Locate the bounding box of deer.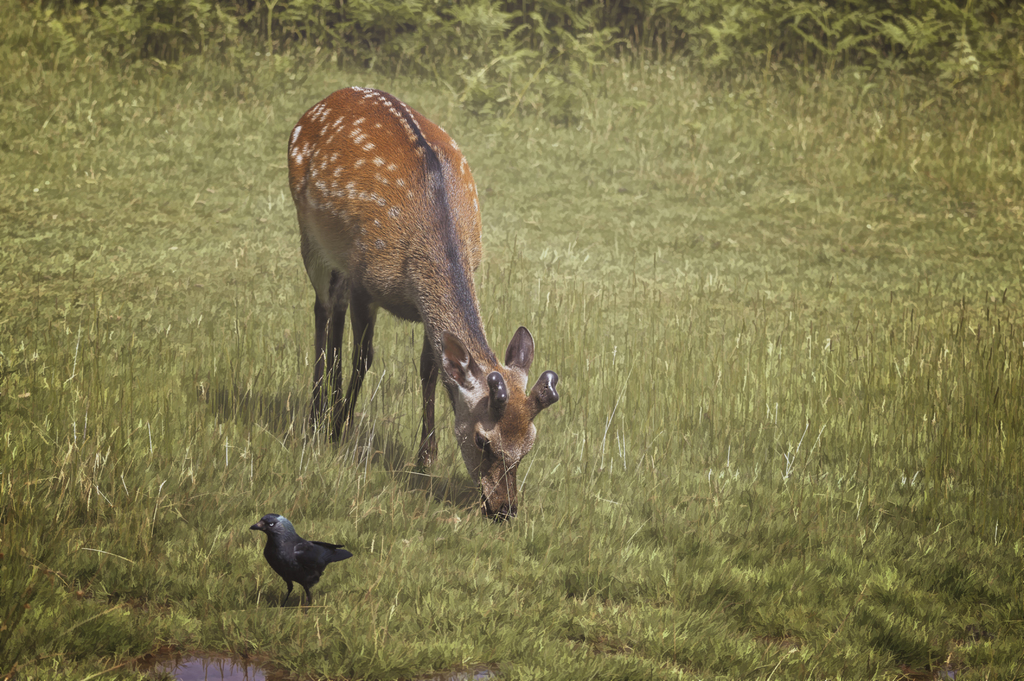
Bounding box: x1=287, y1=84, x2=558, y2=519.
